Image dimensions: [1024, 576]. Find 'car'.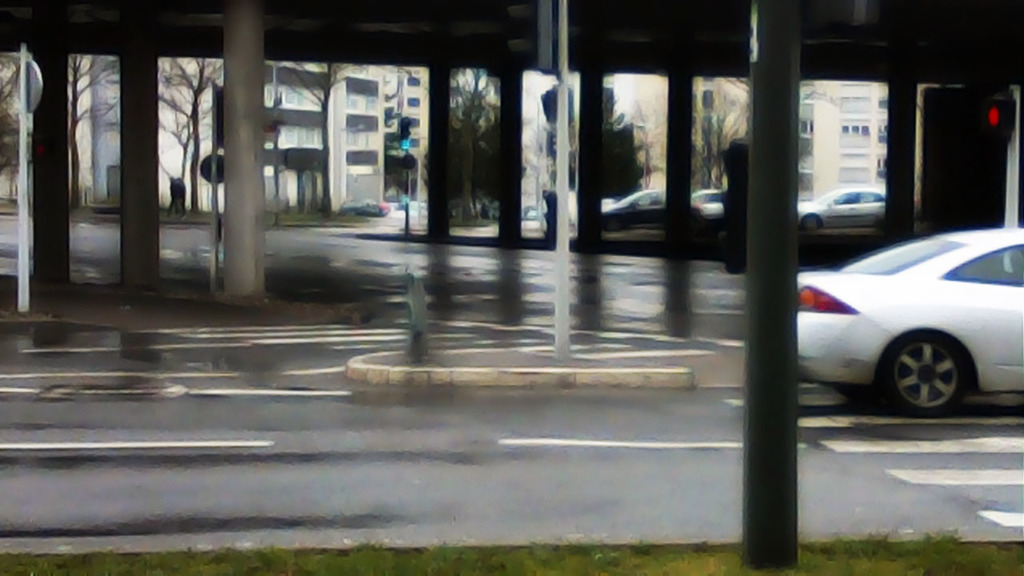
pyautogui.locateOnScreen(600, 189, 663, 234).
